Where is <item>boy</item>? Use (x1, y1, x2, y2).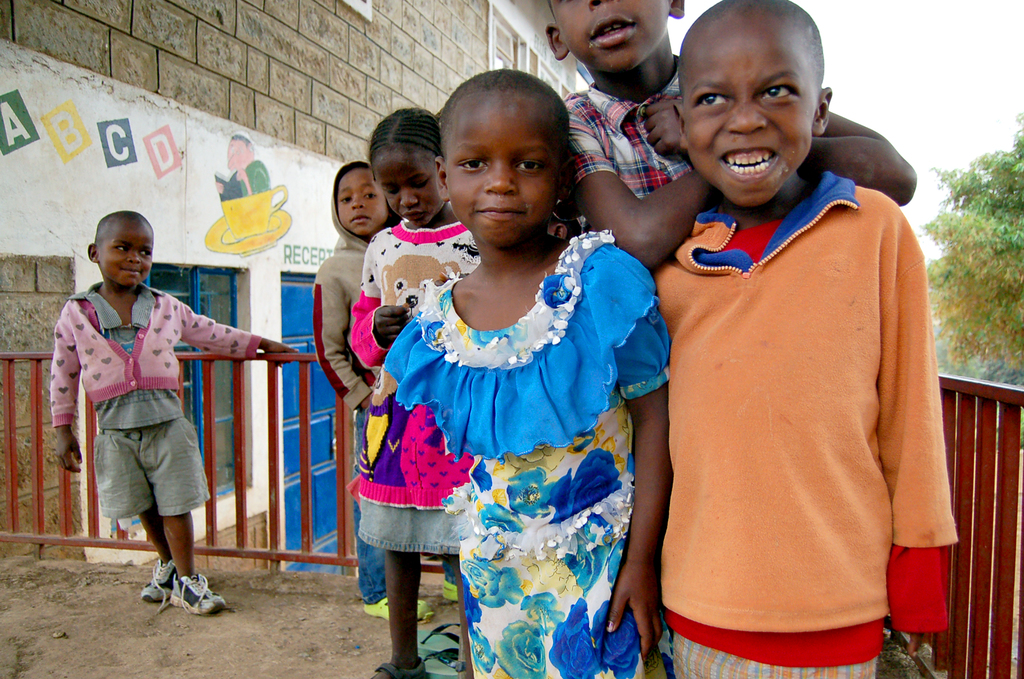
(659, 0, 957, 678).
